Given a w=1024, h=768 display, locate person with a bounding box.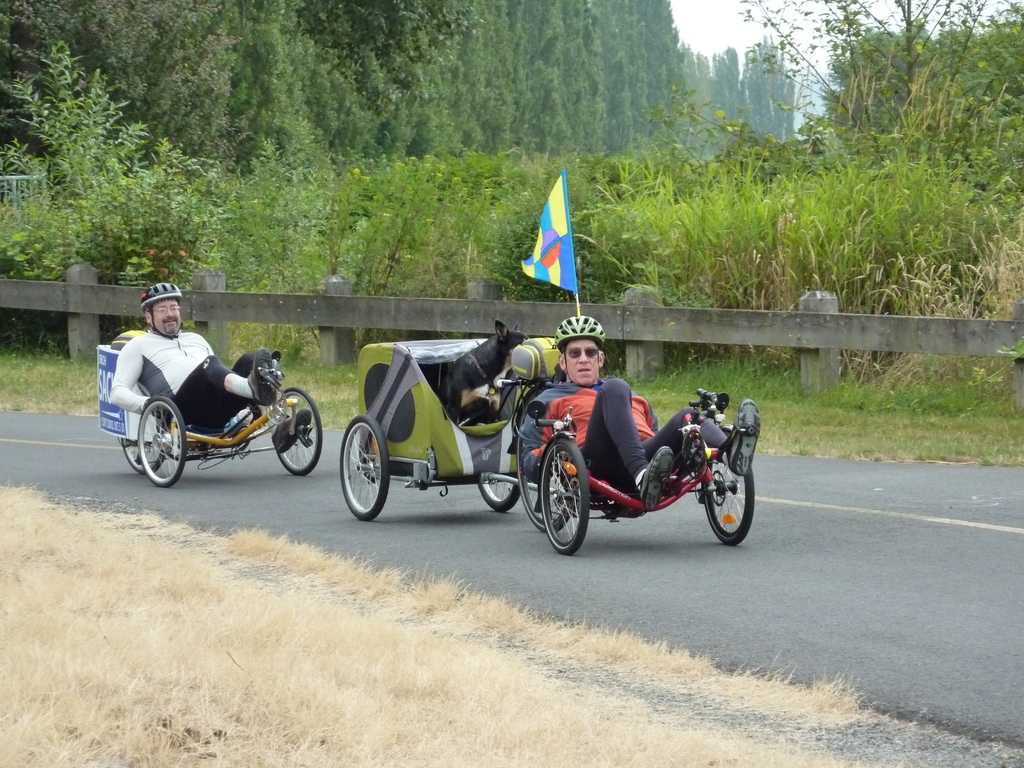
Located: detection(515, 317, 762, 512).
